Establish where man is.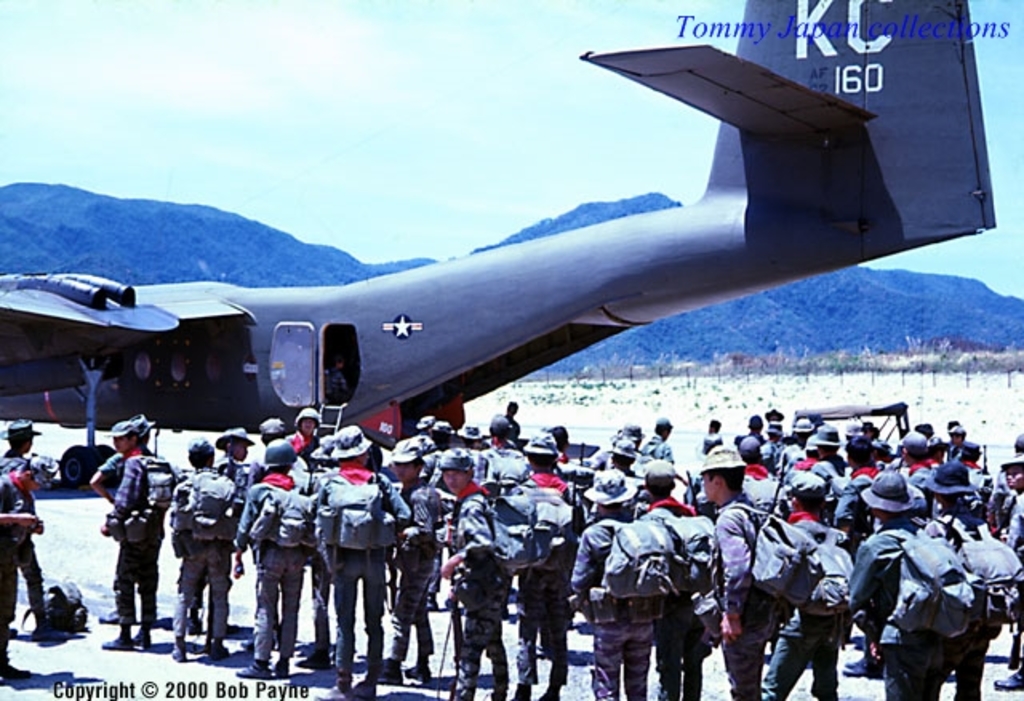
Established at 189:426:259:634.
